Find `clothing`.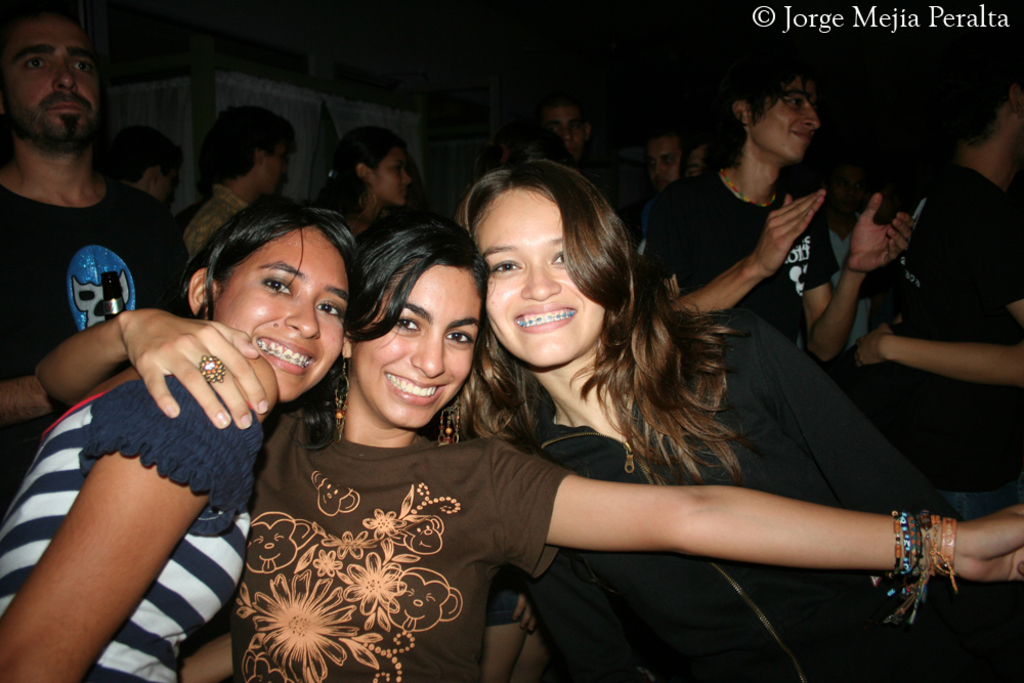
215, 360, 618, 681.
